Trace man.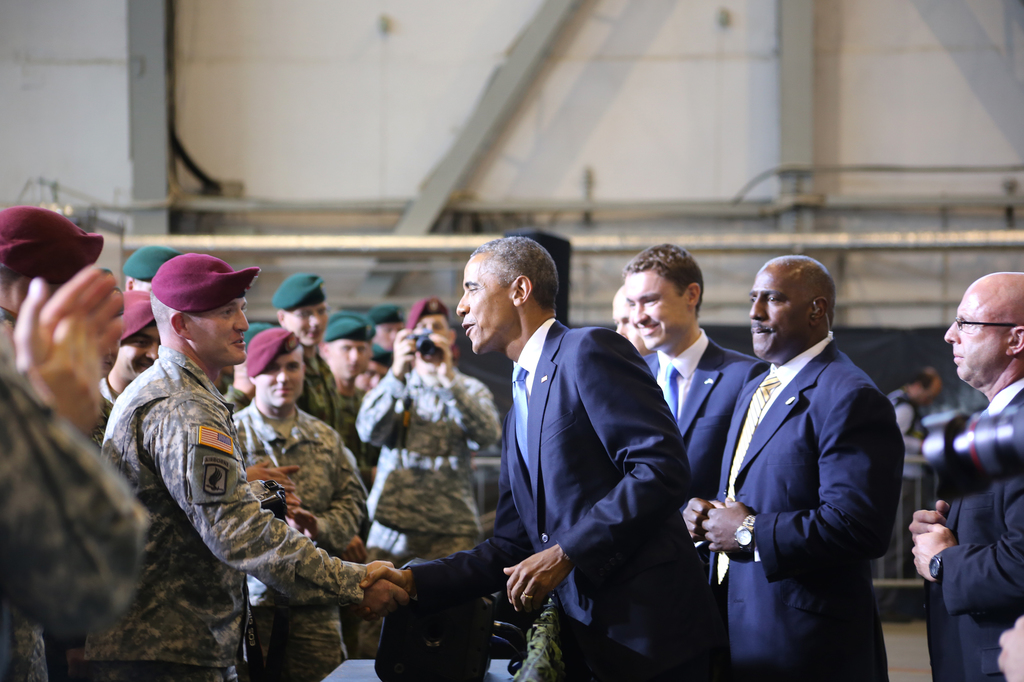
Traced to [359,293,504,659].
